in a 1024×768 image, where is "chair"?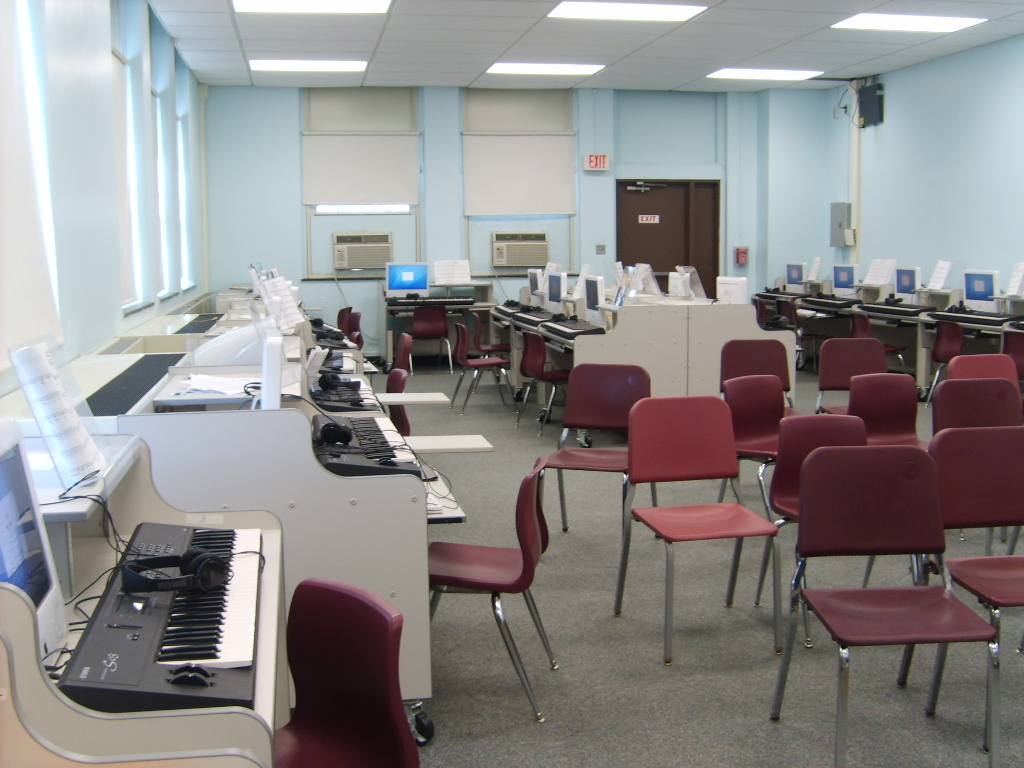
left=925, top=377, right=1023, bottom=558.
